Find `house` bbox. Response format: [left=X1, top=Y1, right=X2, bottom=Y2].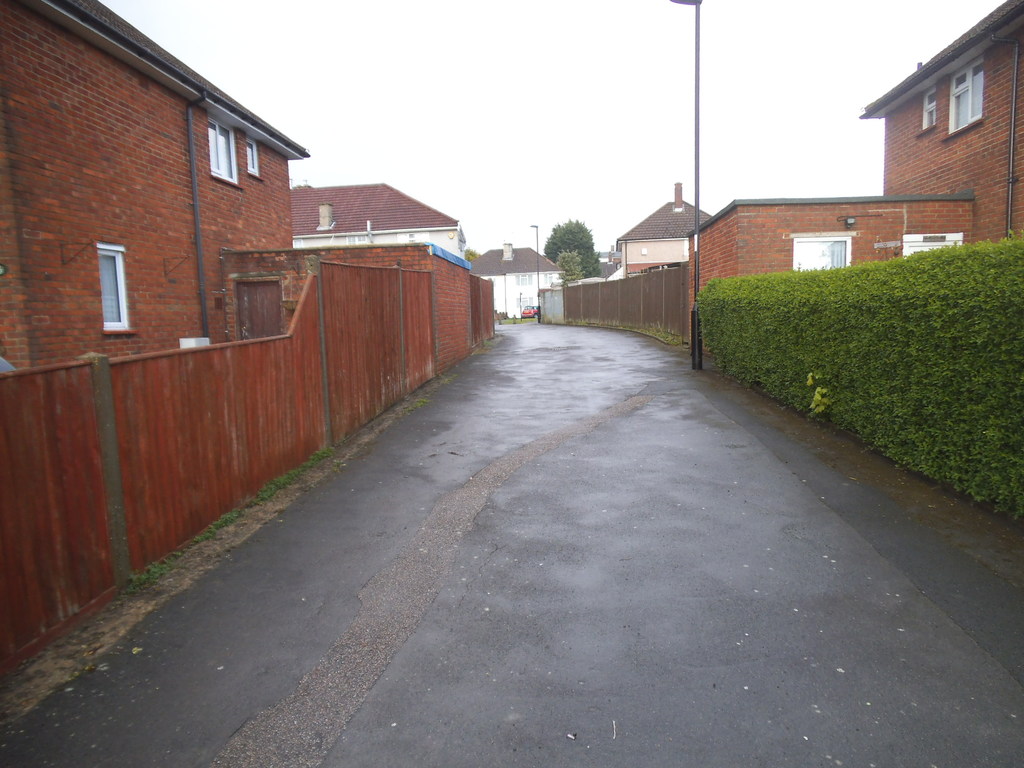
[left=685, top=0, right=1023, bottom=291].
